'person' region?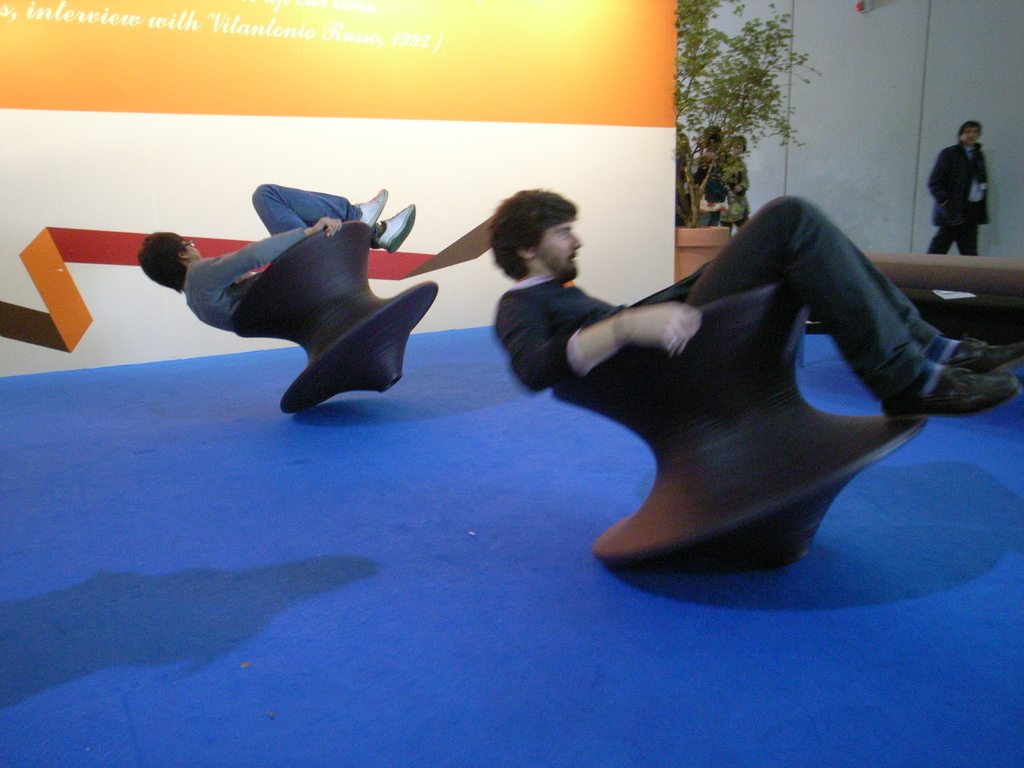
pyautogui.locateOnScreen(926, 120, 991, 253)
